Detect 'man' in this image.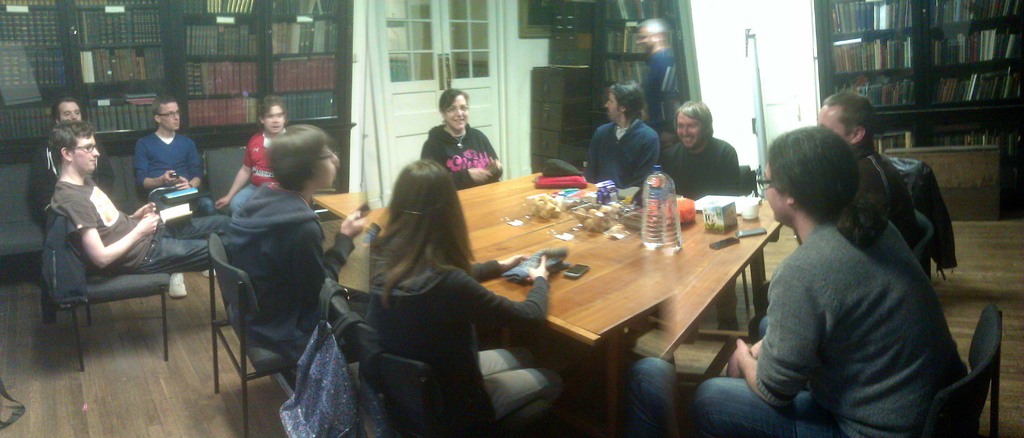
Detection: <box>215,90,294,216</box>.
